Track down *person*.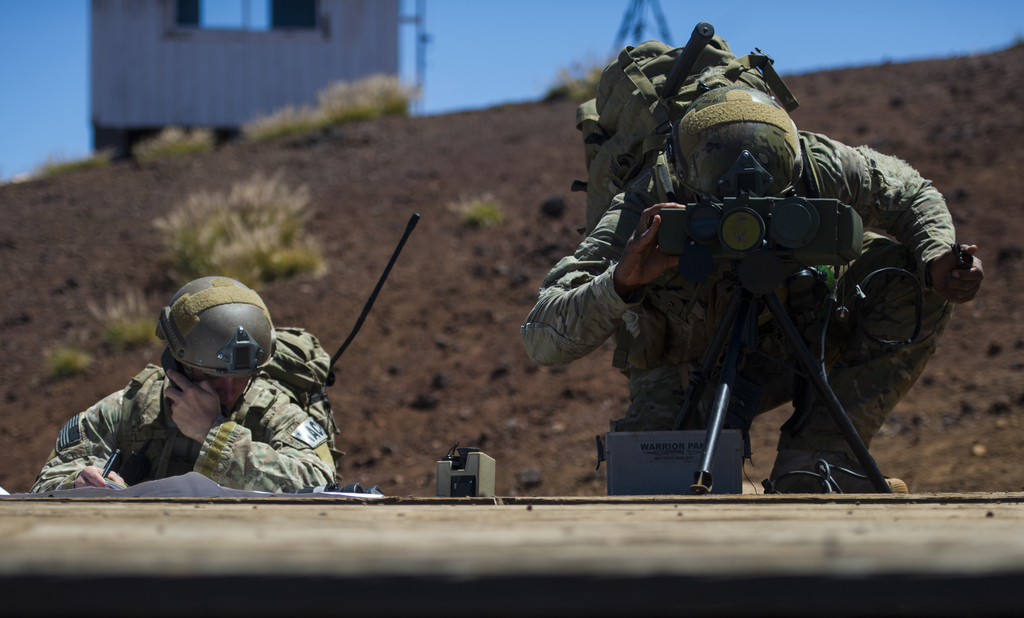
Tracked to bbox=[56, 282, 342, 513].
